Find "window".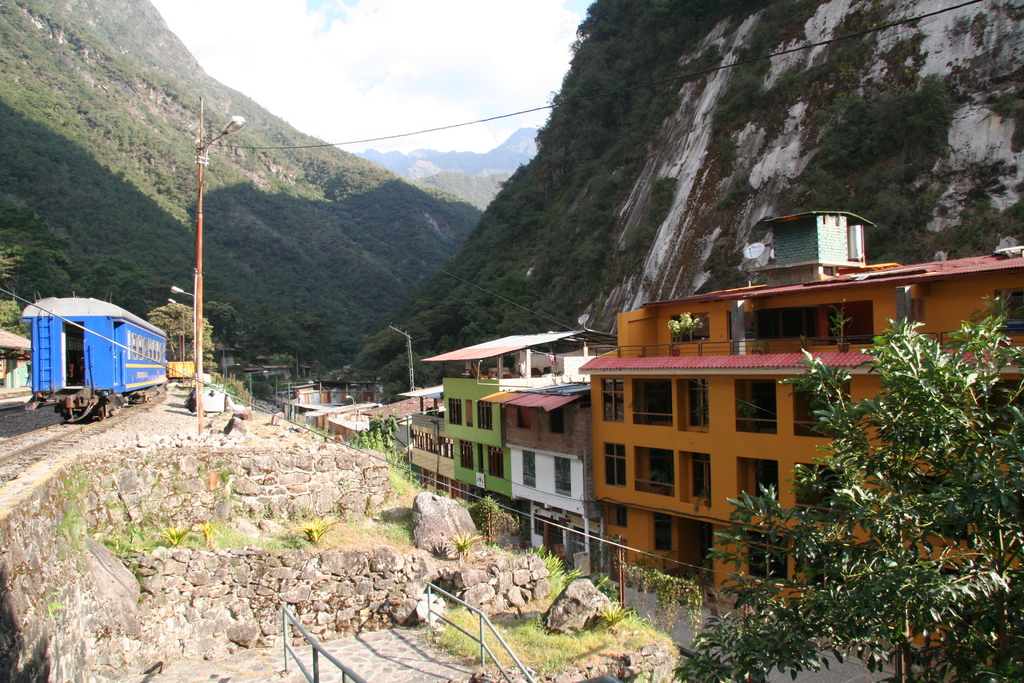
(681, 378, 709, 436).
